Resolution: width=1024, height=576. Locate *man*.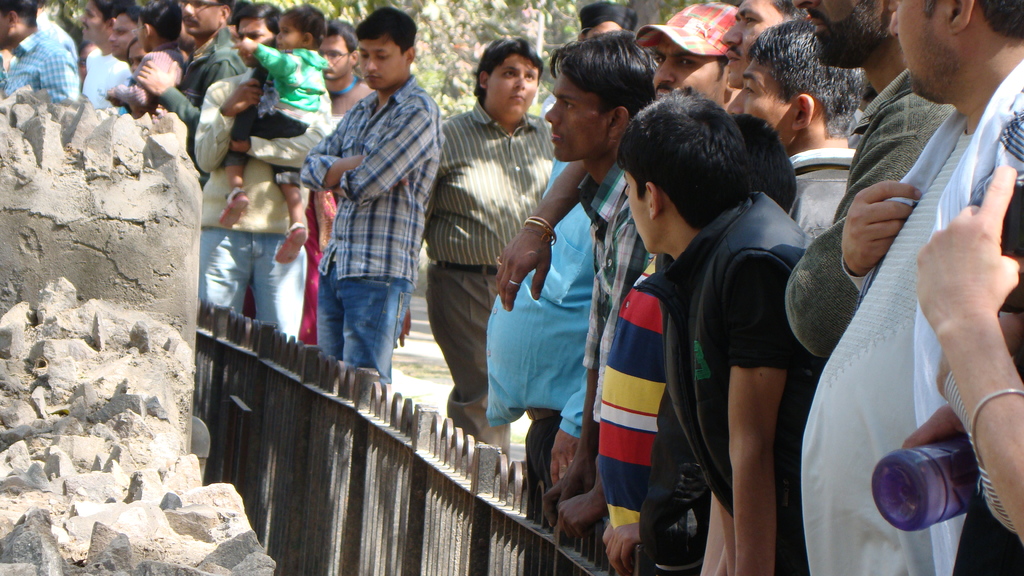
locate(132, 0, 267, 163).
